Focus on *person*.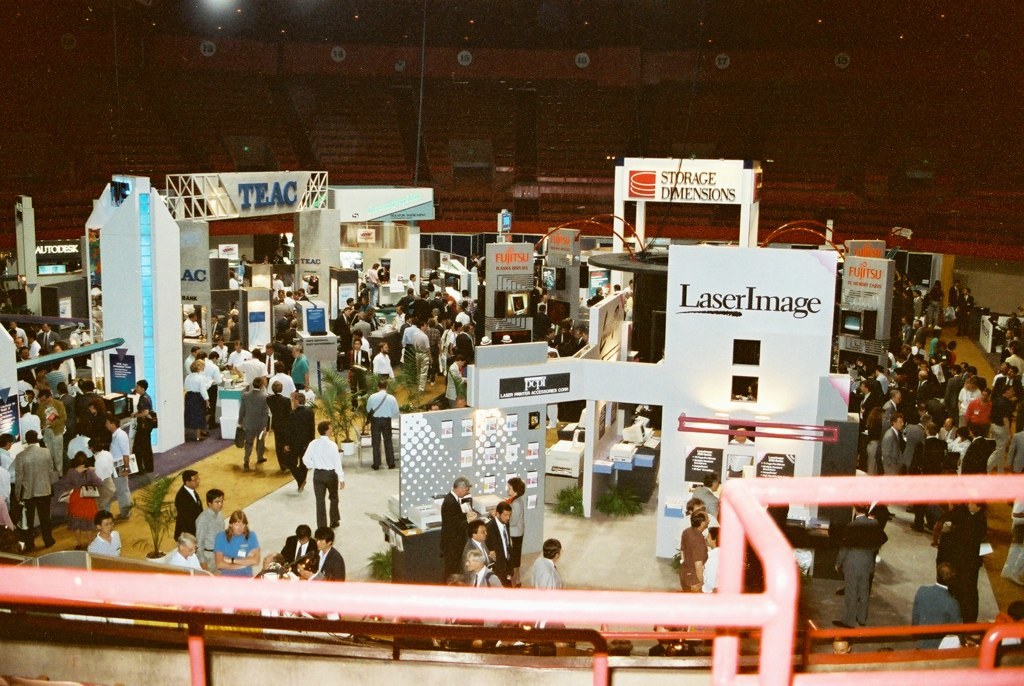
Focused at x1=66, y1=425, x2=92, y2=465.
